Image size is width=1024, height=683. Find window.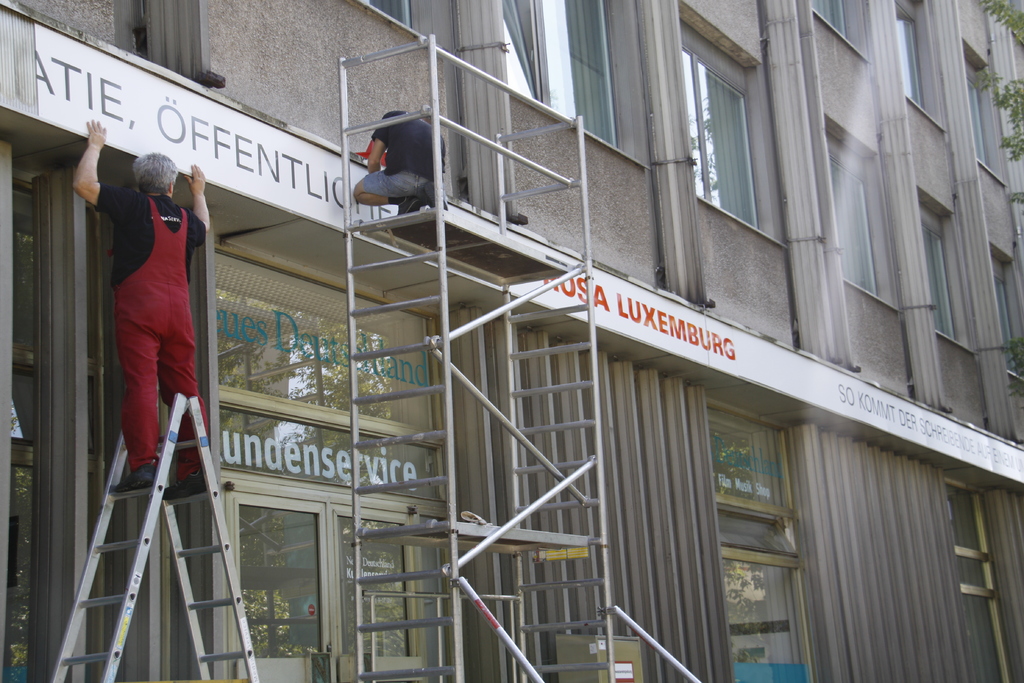
696,402,812,682.
